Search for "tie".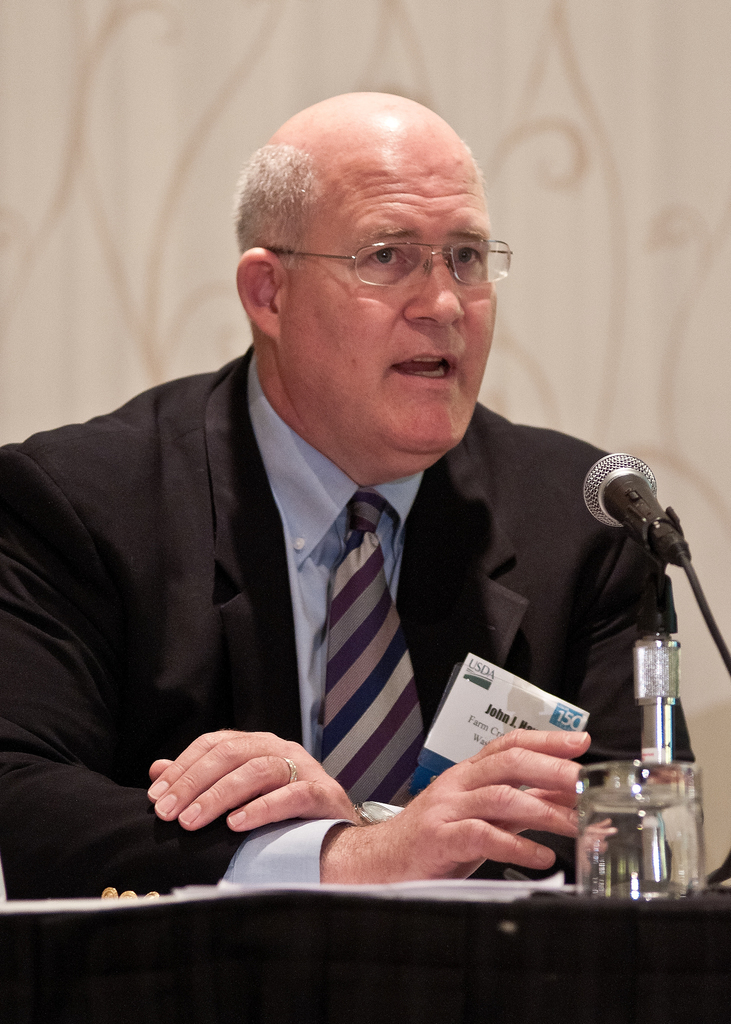
Found at box(303, 502, 428, 811).
